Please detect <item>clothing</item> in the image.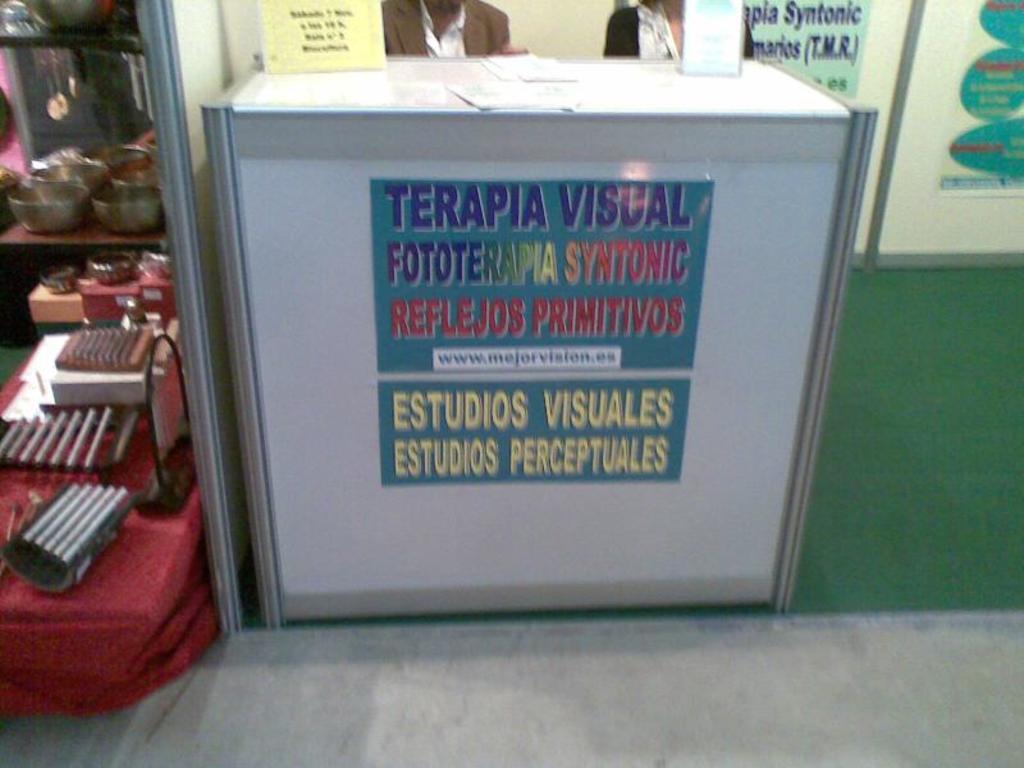
[x1=384, y1=0, x2=515, y2=60].
